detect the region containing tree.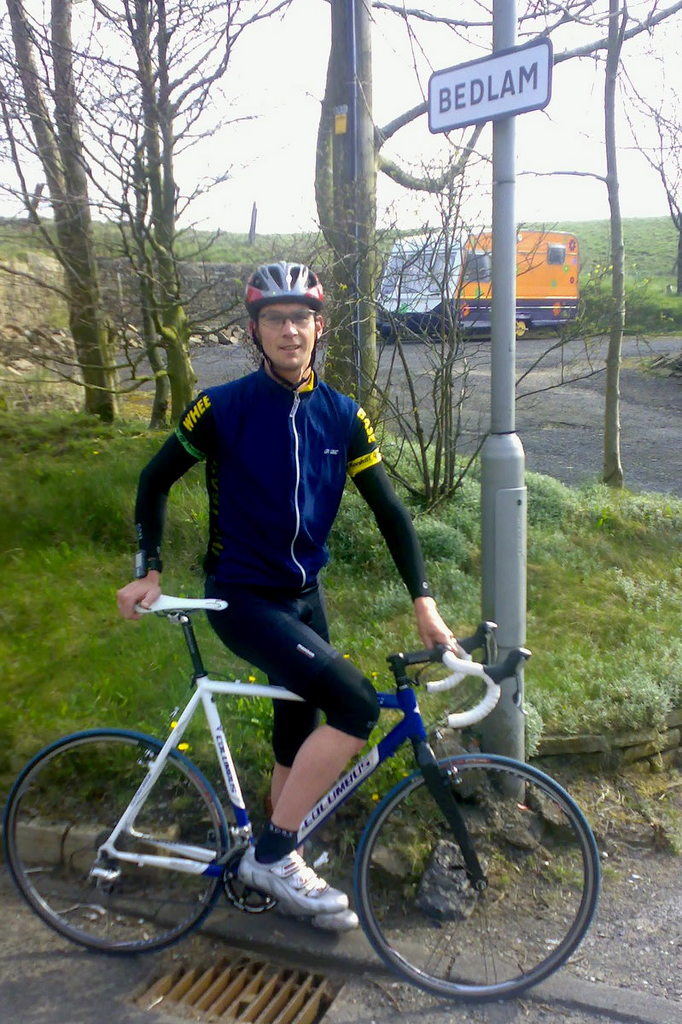
306 0 681 439.
